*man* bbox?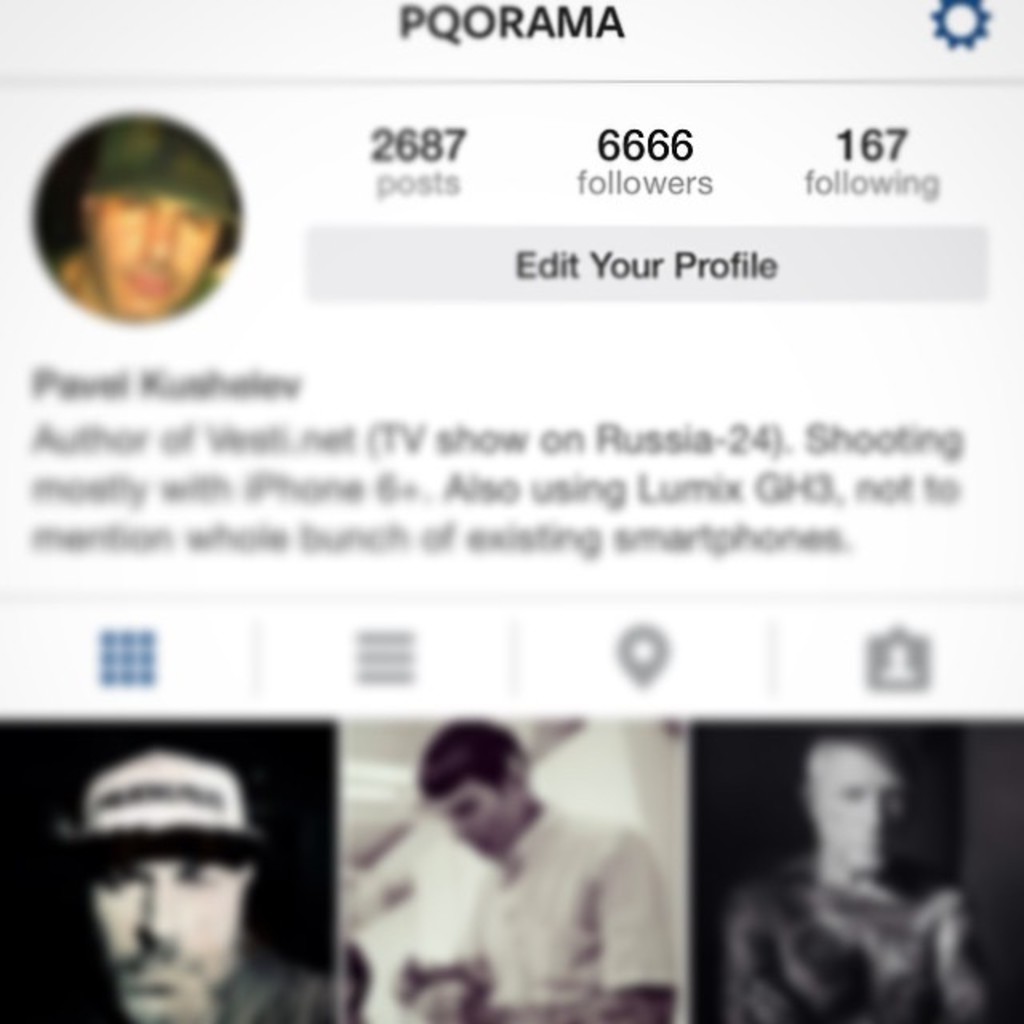
731:731:1002:1022
